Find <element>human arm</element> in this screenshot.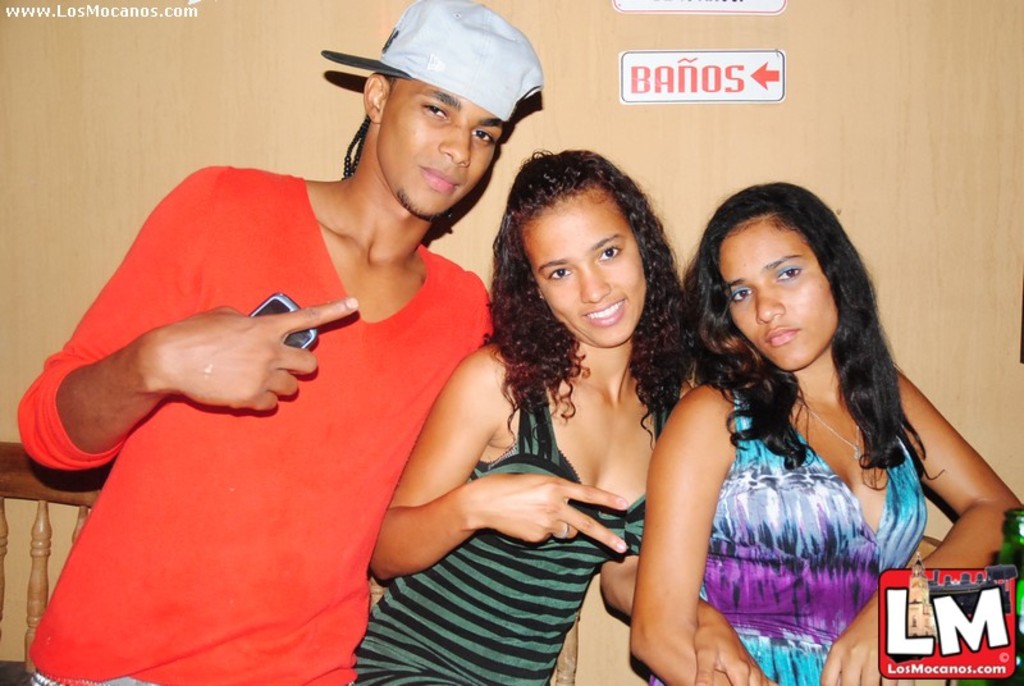
The bounding box for <element>human arm</element> is bbox=[366, 358, 628, 578].
